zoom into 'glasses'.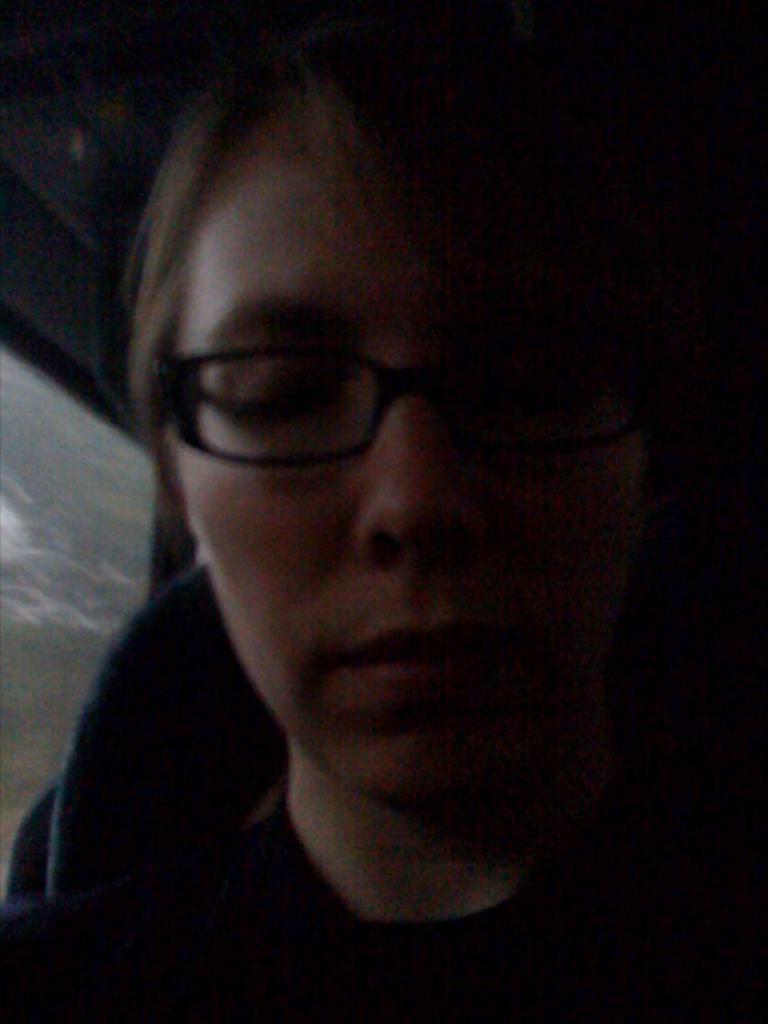
Zoom target: (114,293,554,503).
